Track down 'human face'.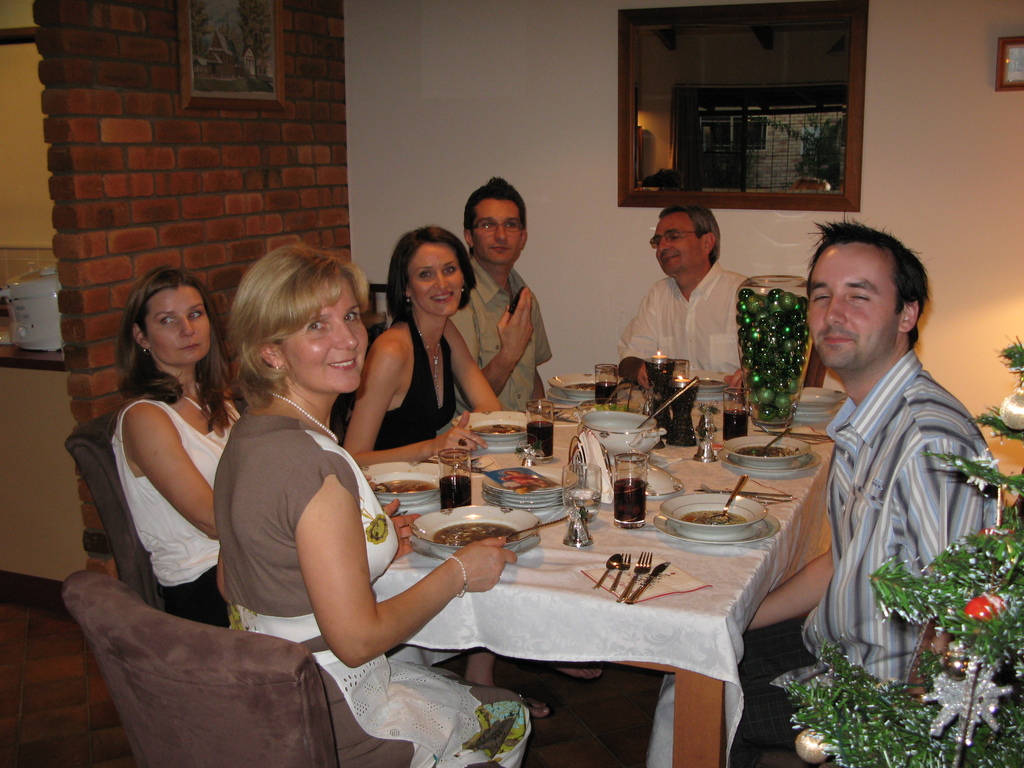
Tracked to Rect(810, 244, 898, 367).
